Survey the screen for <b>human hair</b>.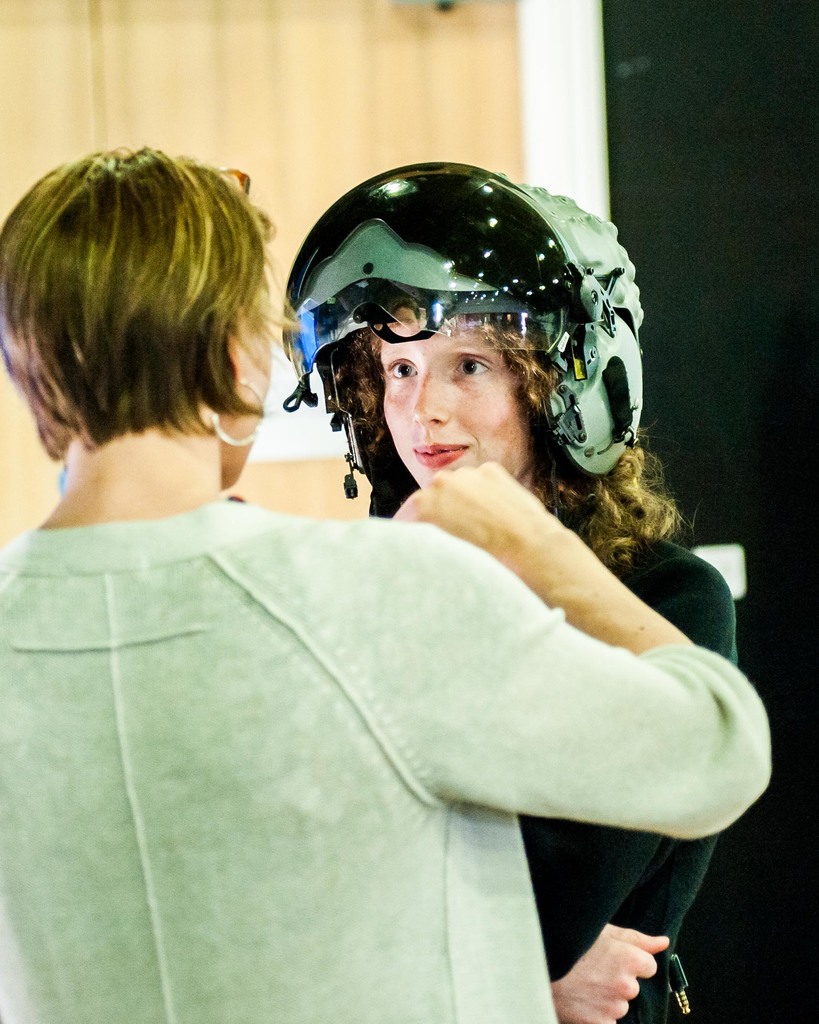
Survey found: <bbox>330, 278, 703, 567</bbox>.
